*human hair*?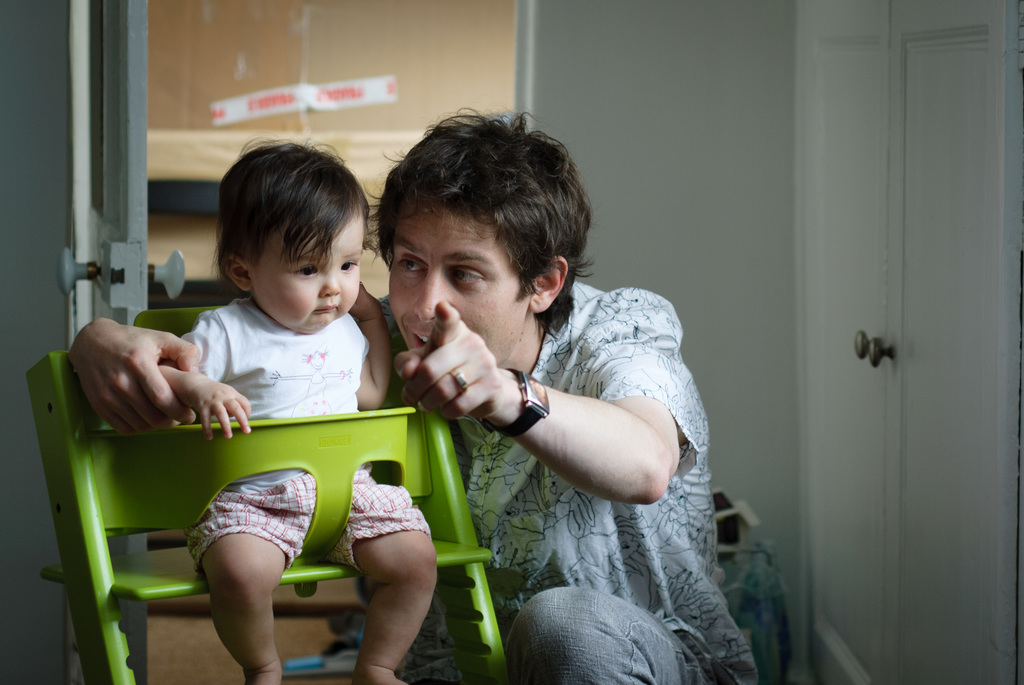
select_region(205, 146, 356, 324)
